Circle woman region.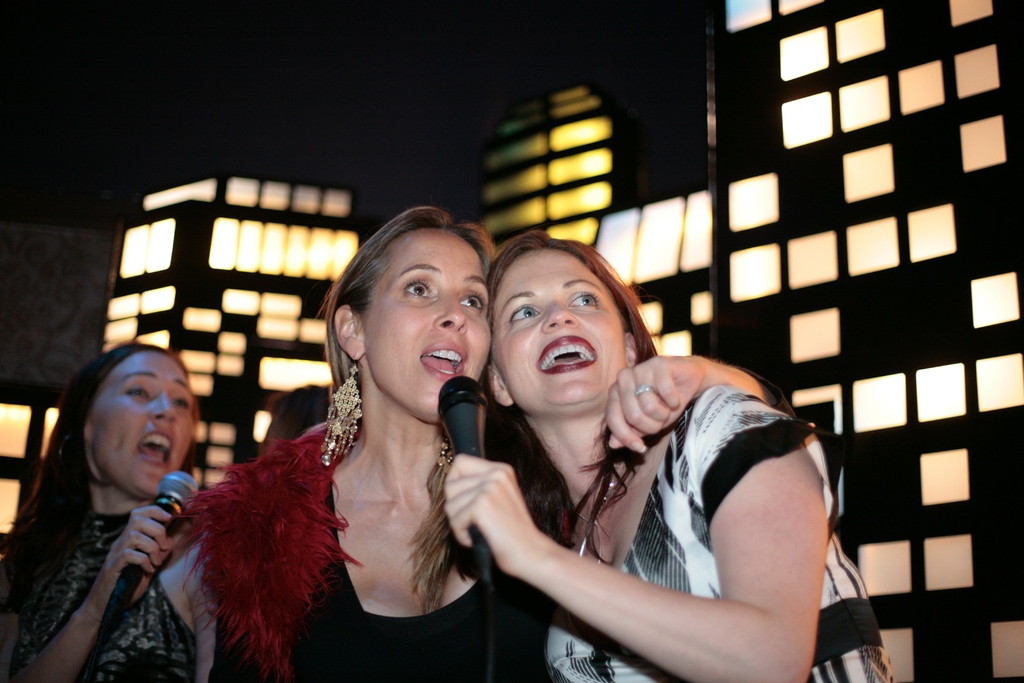
Region: region(168, 204, 794, 682).
